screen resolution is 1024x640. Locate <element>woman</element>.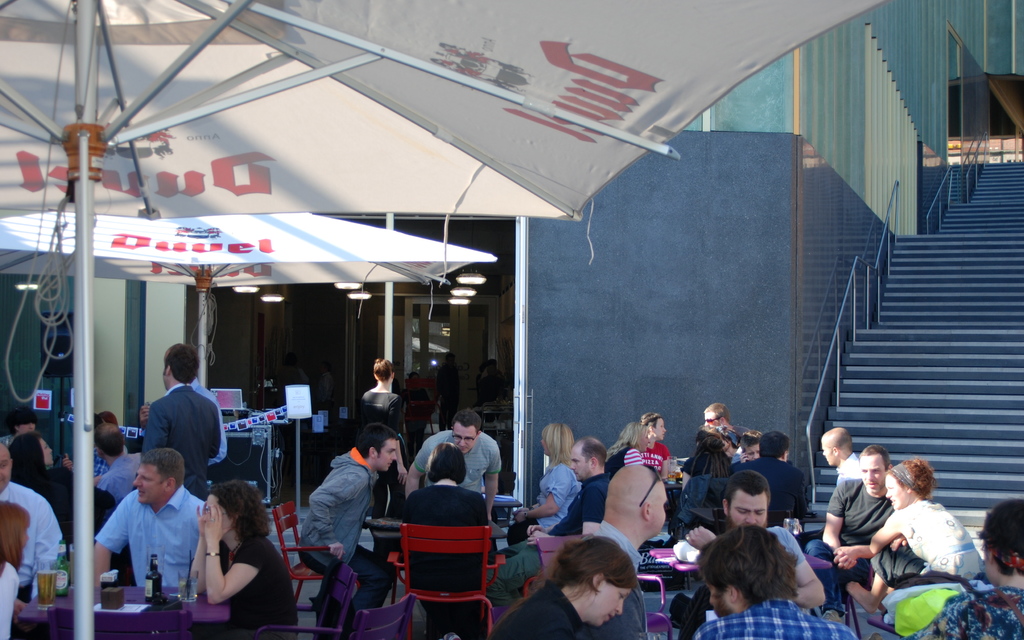
<bbox>358, 358, 416, 521</bbox>.
